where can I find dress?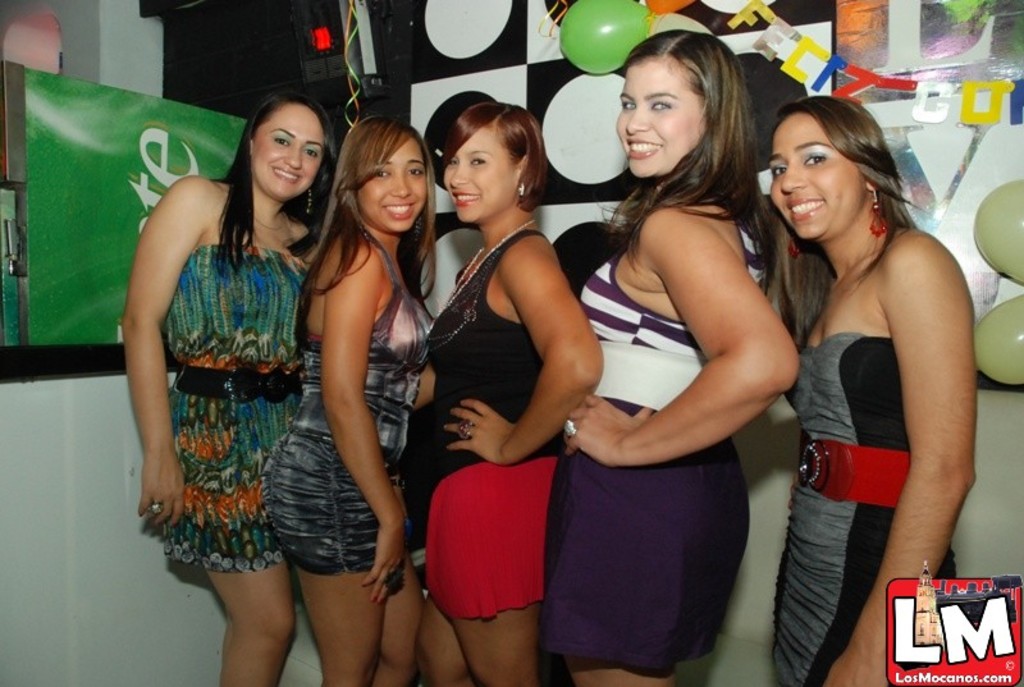
You can find it at pyautogui.locateOnScreen(261, 225, 433, 564).
